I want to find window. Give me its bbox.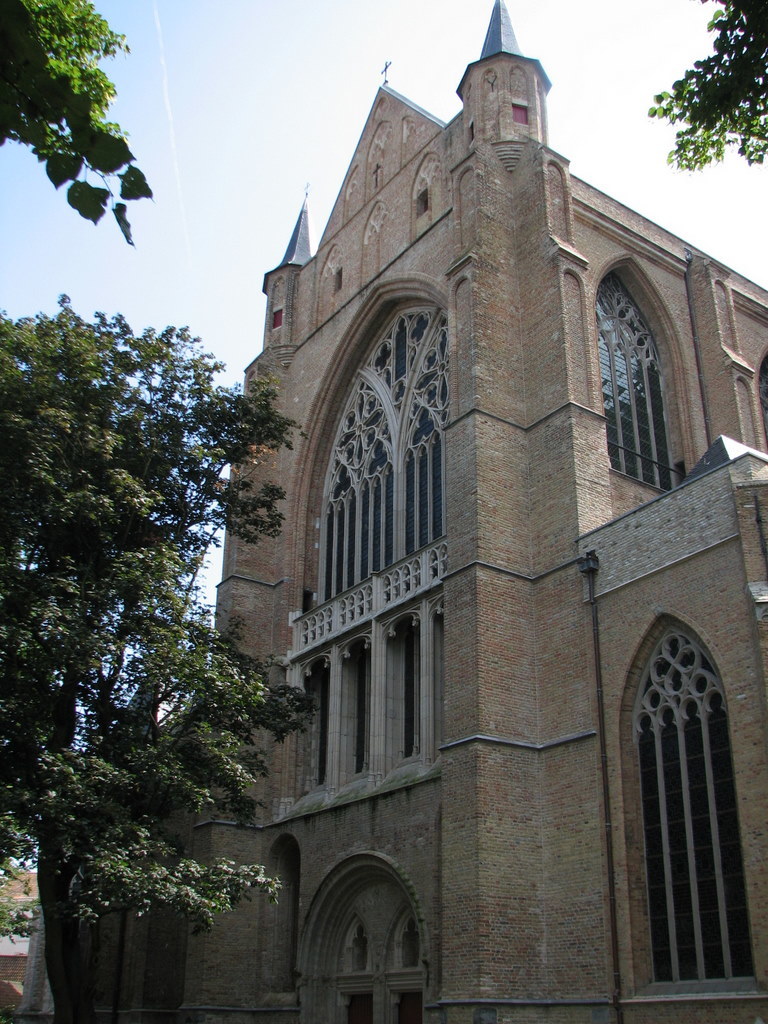
box(309, 674, 330, 788).
